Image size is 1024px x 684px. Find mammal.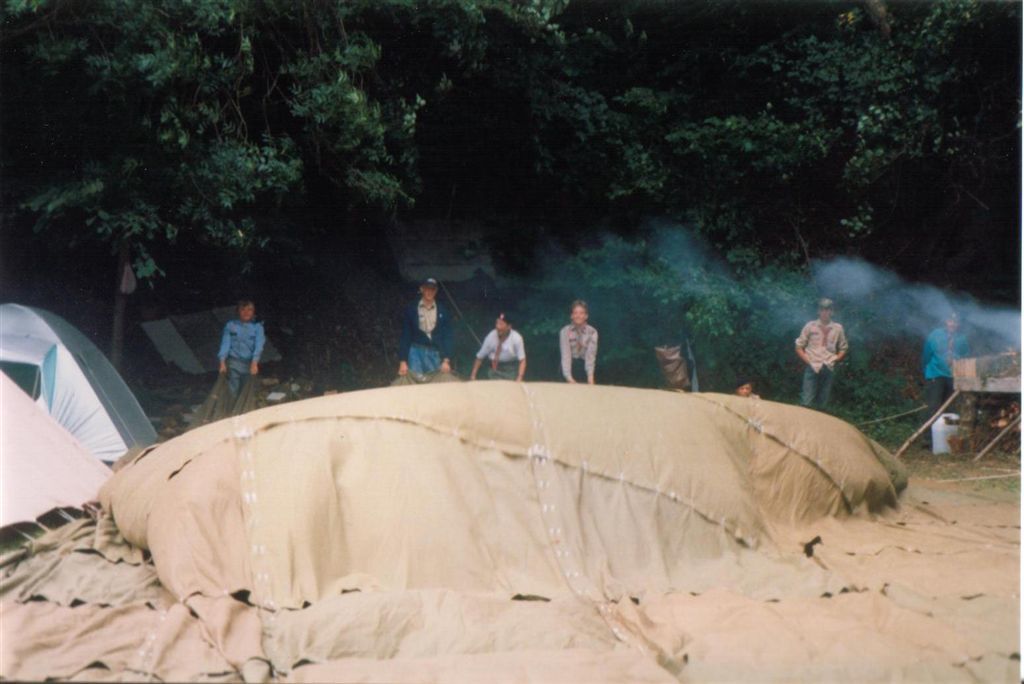
x1=470, y1=310, x2=527, y2=384.
